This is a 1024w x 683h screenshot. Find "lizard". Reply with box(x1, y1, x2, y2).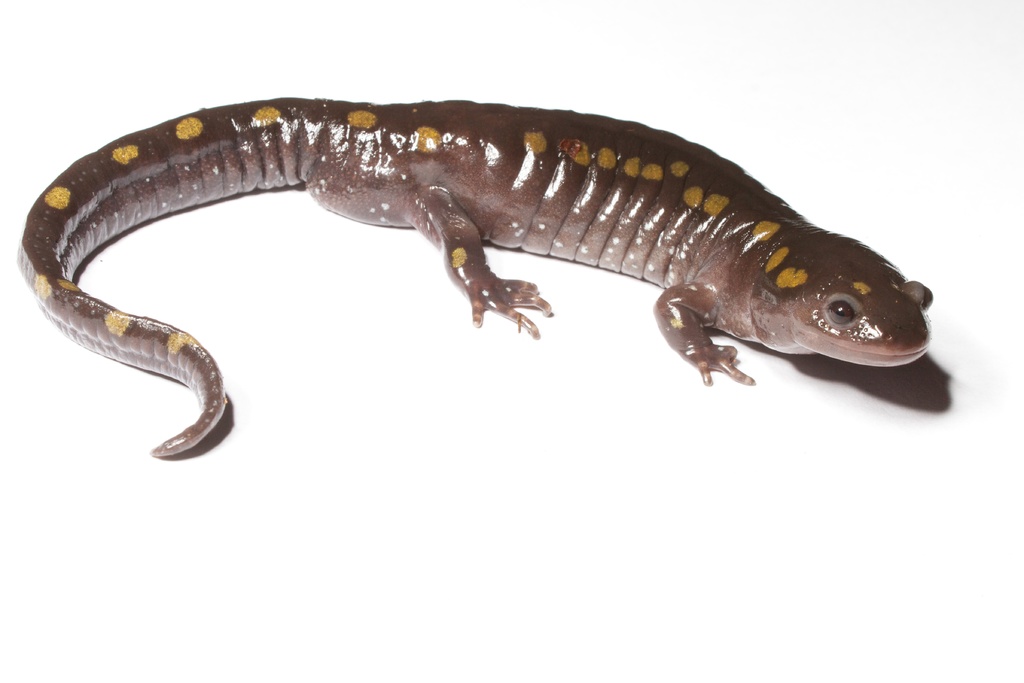
box(55, 108, 951, 440).
